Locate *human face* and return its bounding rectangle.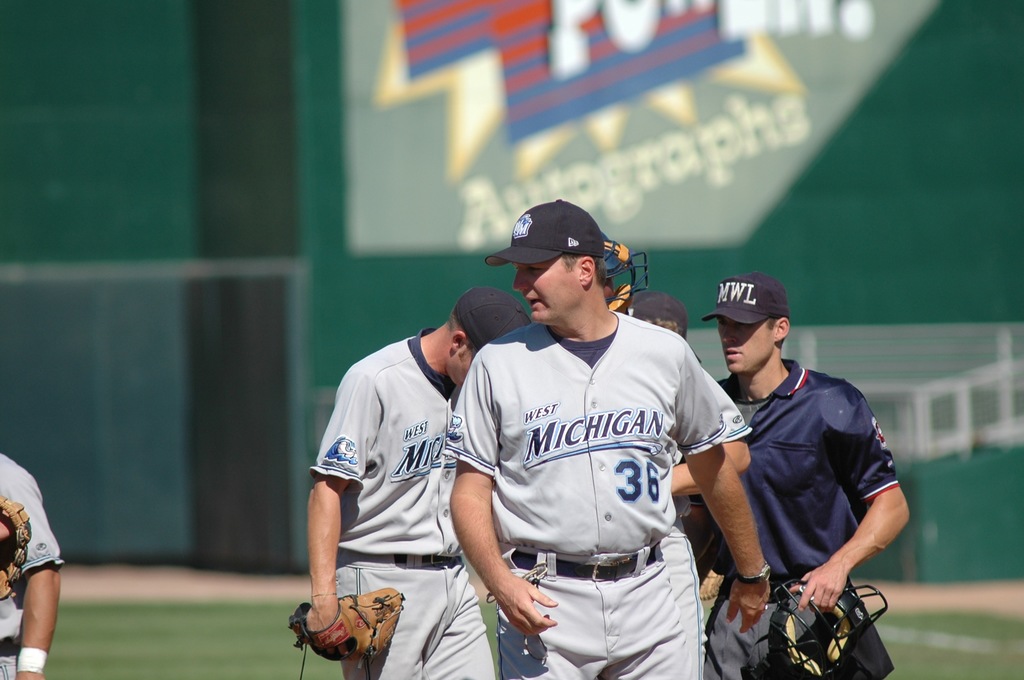
box=[725, 312, 774, 378].
